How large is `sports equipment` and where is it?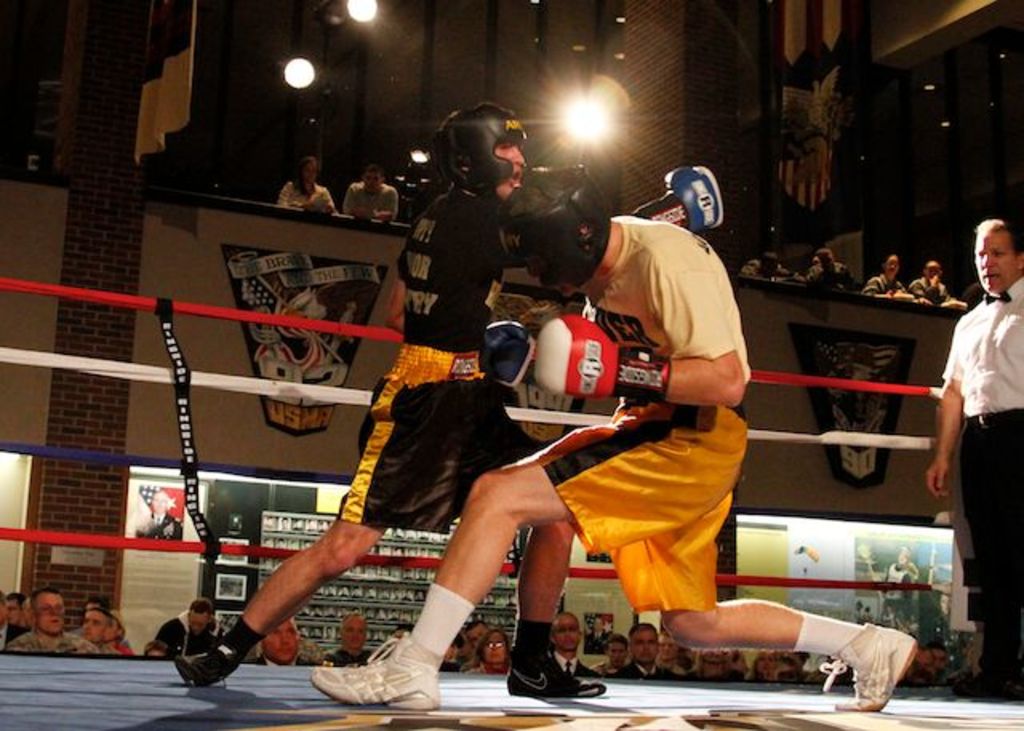
Bounding box: 493:168:614:302.
